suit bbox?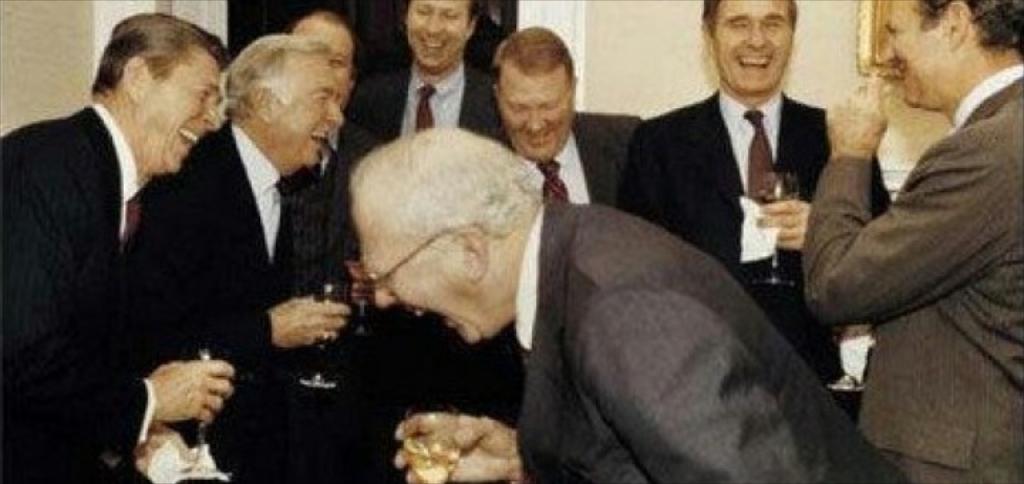
[513, 196, 906, 483]
